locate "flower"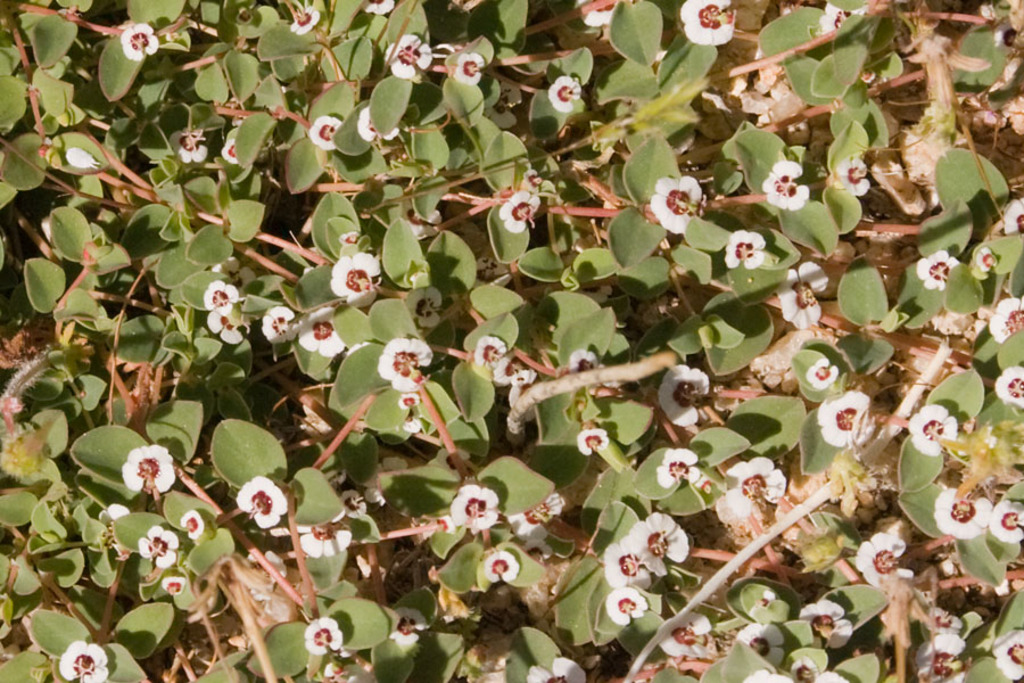
bbox=(652, 365, 712, 431)
